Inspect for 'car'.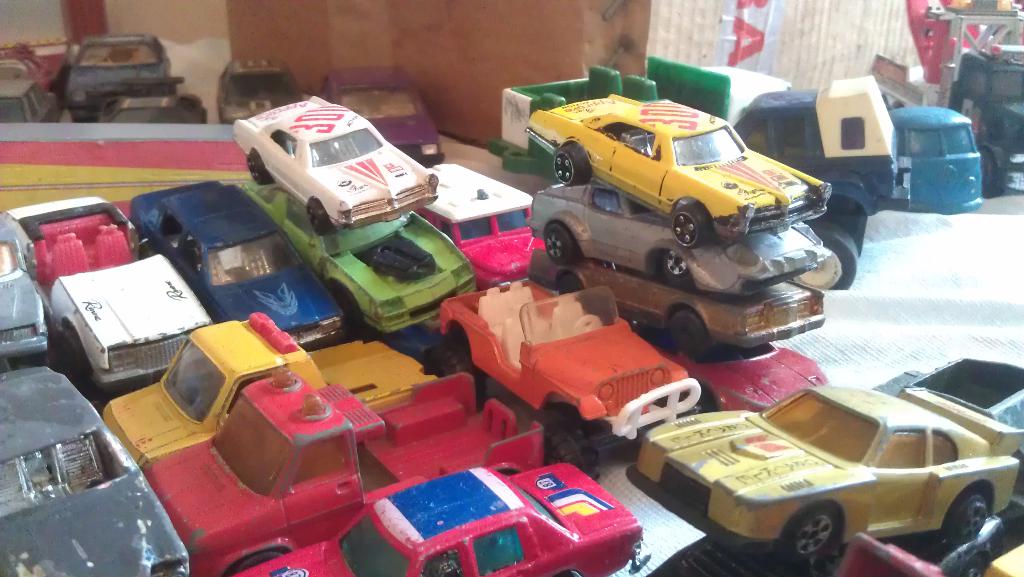
Inspection: locate(525, 101, 829, 238).
